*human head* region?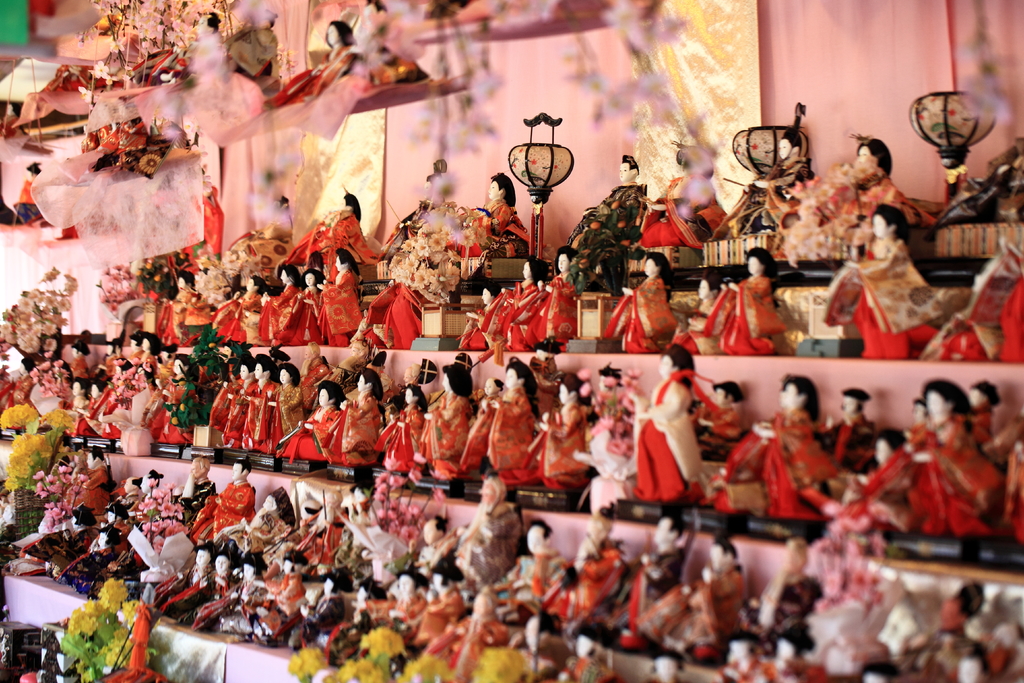
706 541 737 572
